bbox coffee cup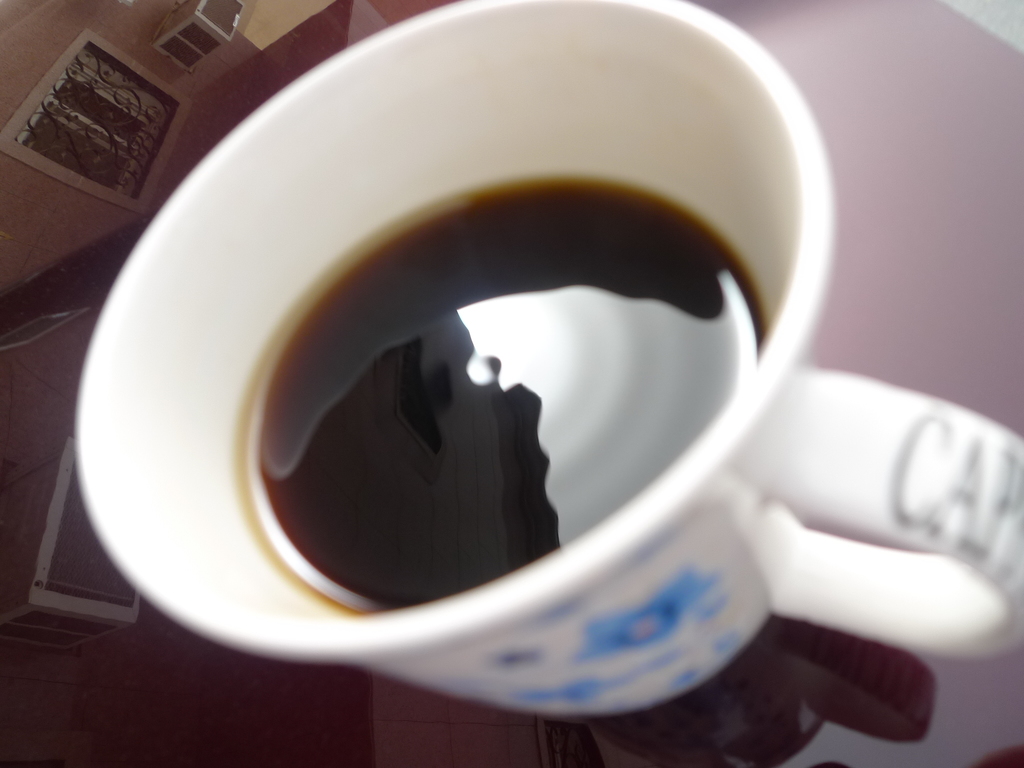
70:0:1023:730
